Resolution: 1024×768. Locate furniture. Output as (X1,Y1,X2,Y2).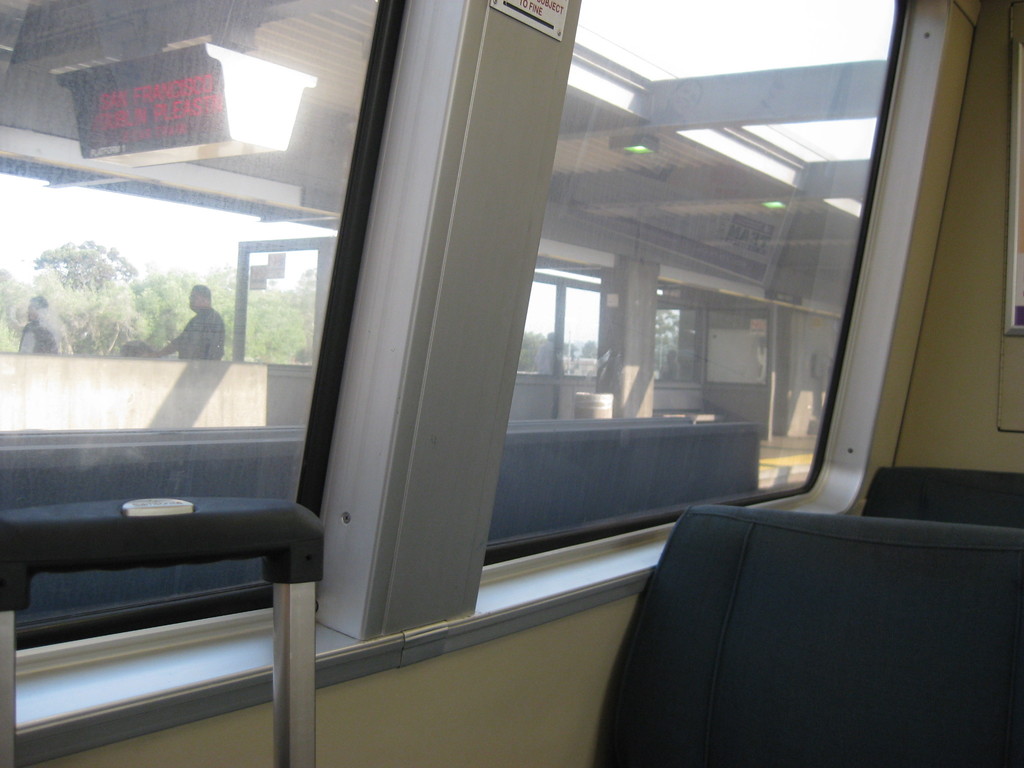
(593,503,1023,767).
